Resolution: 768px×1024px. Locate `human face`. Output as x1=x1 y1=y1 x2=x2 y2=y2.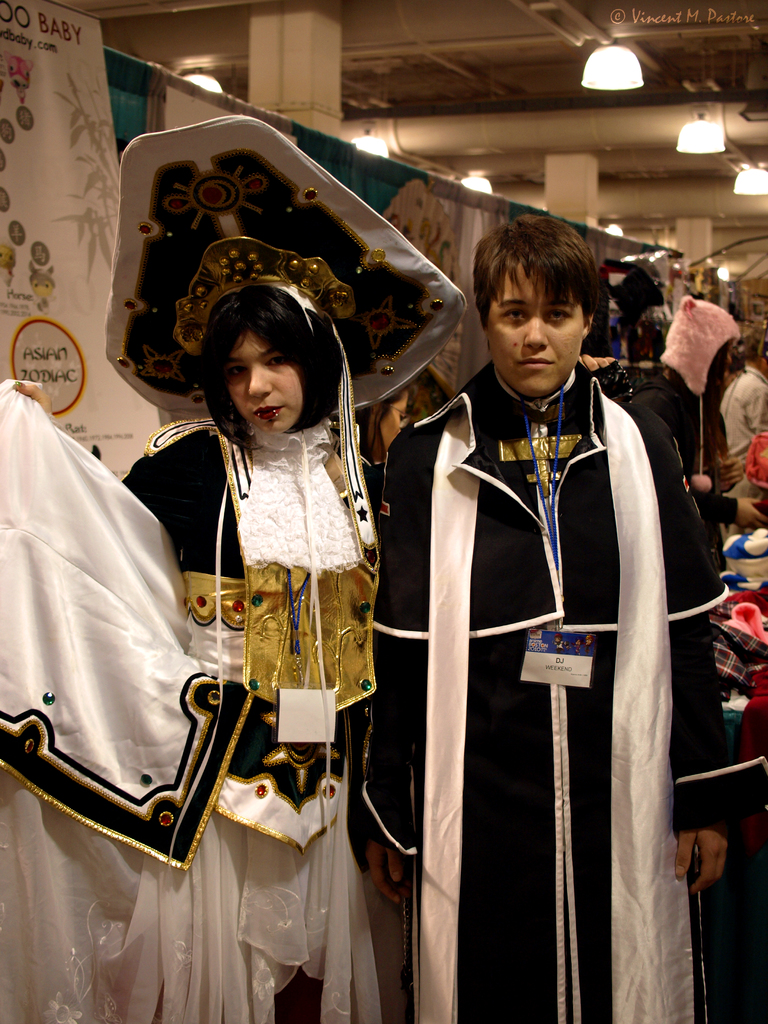
x1=227 y1=321 x2=305 y2=435.
